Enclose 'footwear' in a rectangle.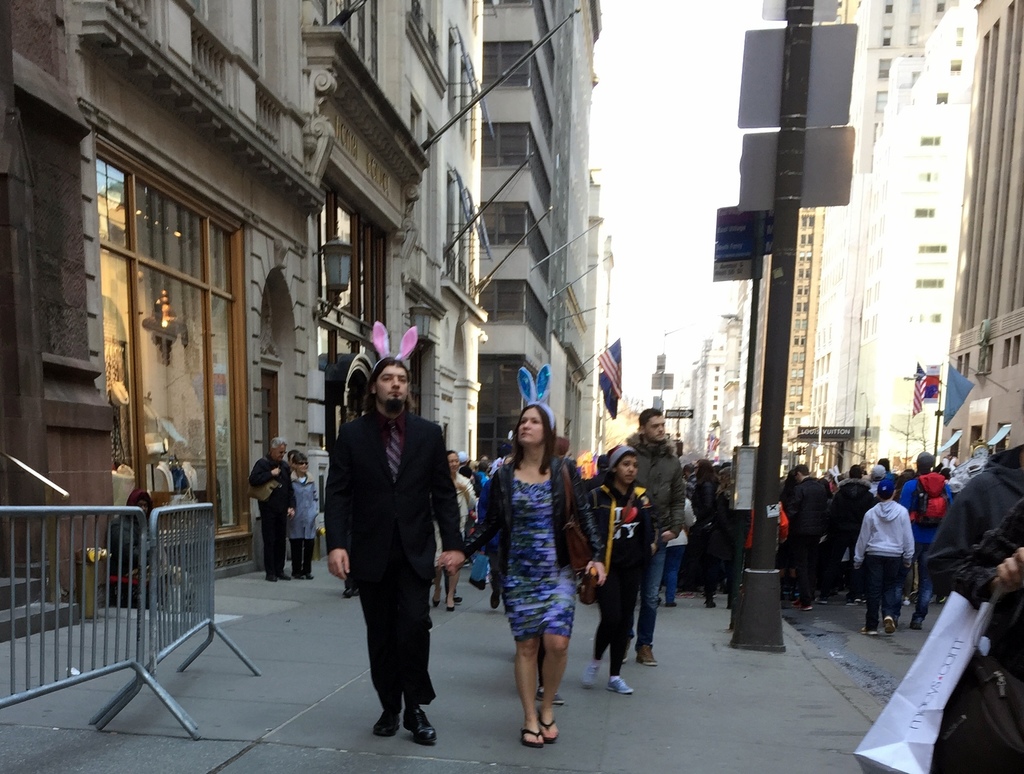
{"x1": 369, "y1": 706, "x2": 401, "y2": 738}.
